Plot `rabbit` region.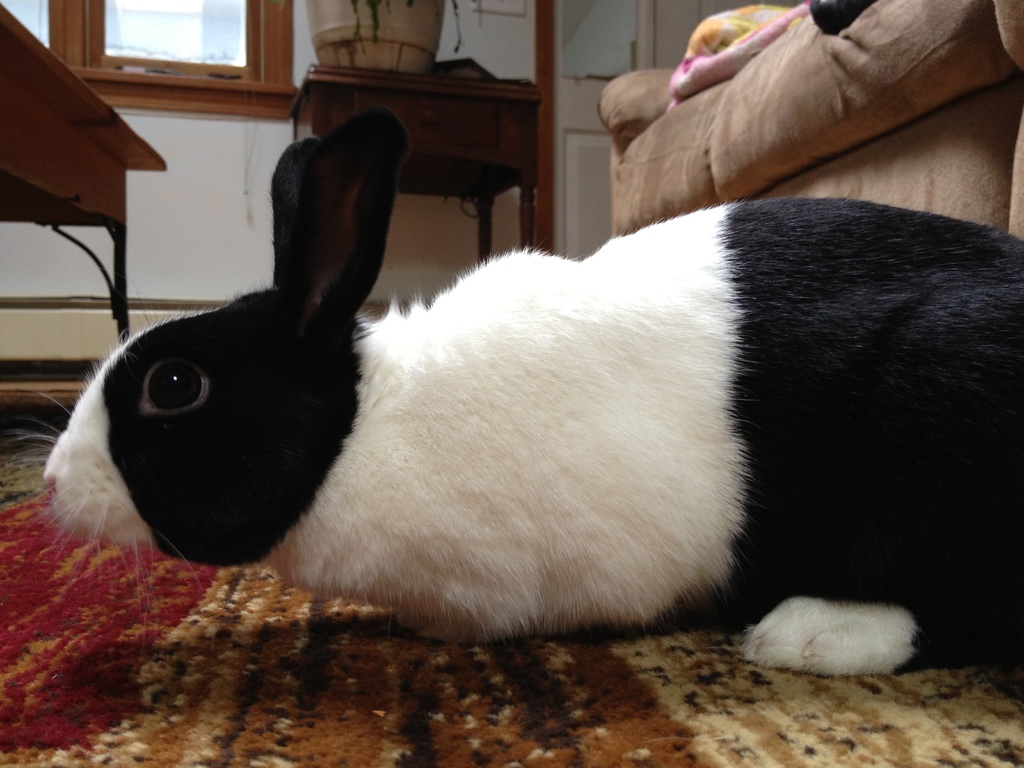
Plotted at bbox=[0, 107, 1022, 676].
